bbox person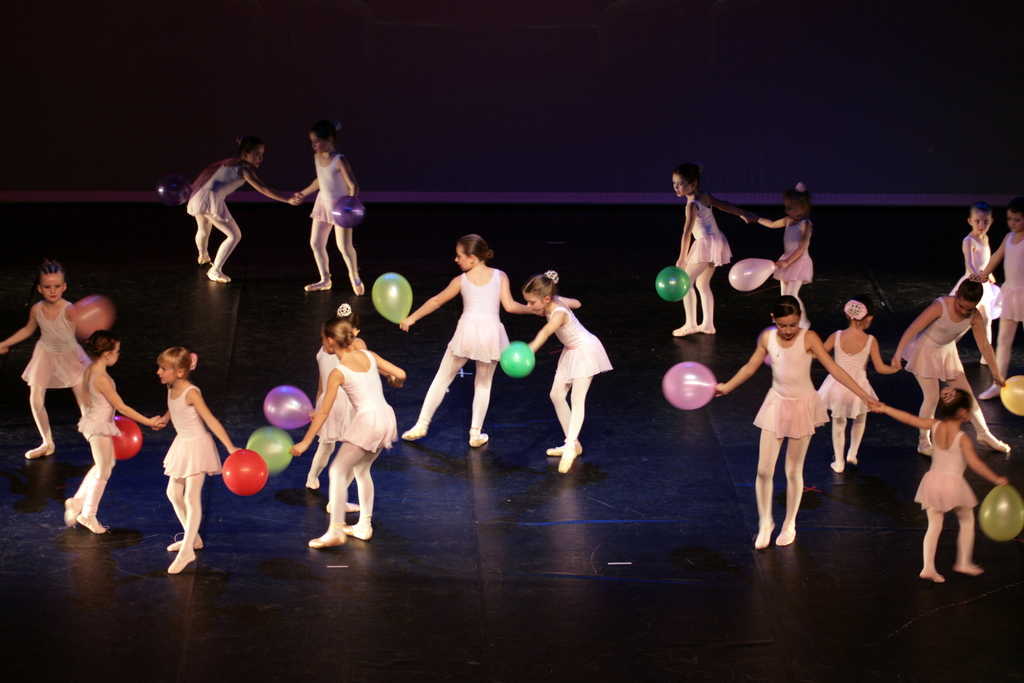
region(671, 165, 751, 339)
